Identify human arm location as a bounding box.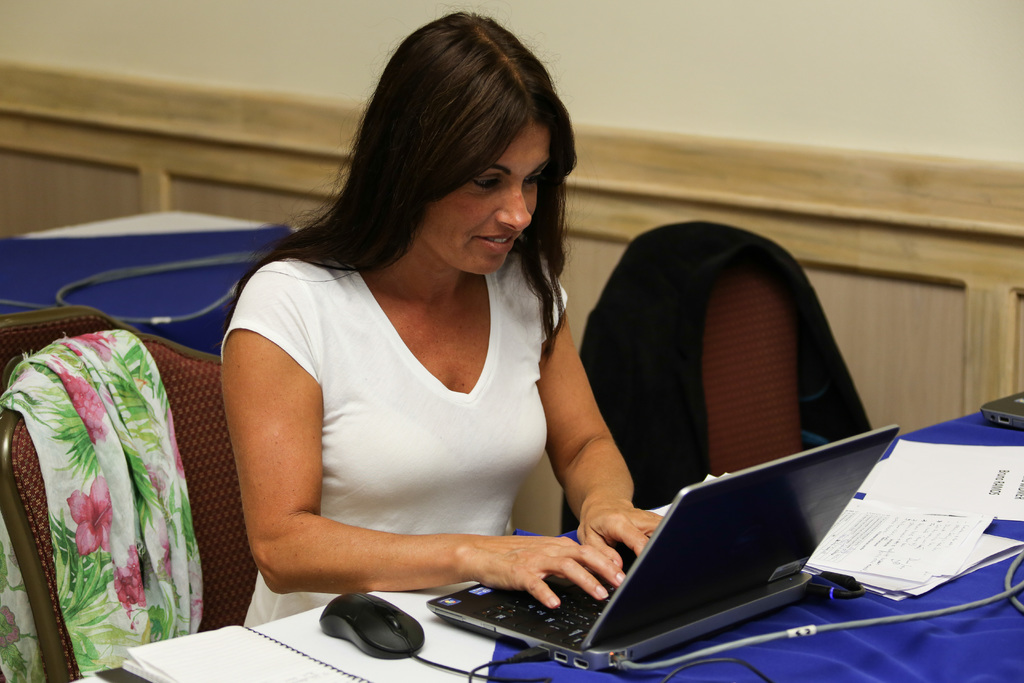
crop(536, 245, 664, 575).
